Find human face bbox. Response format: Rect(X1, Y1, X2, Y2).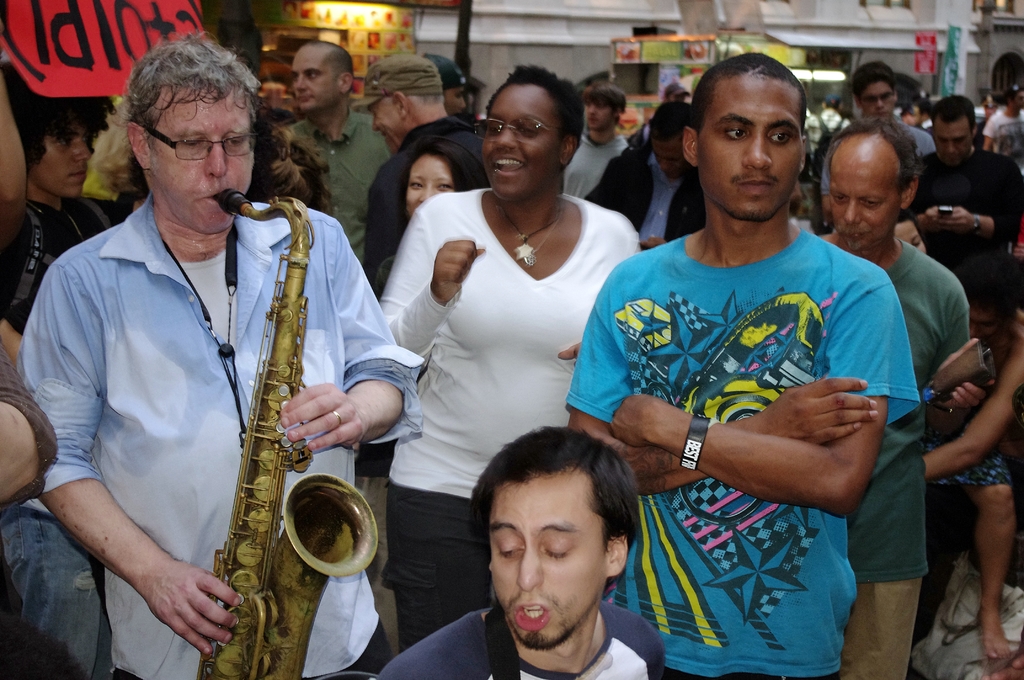
Rect(292, 47, 340, 111).
